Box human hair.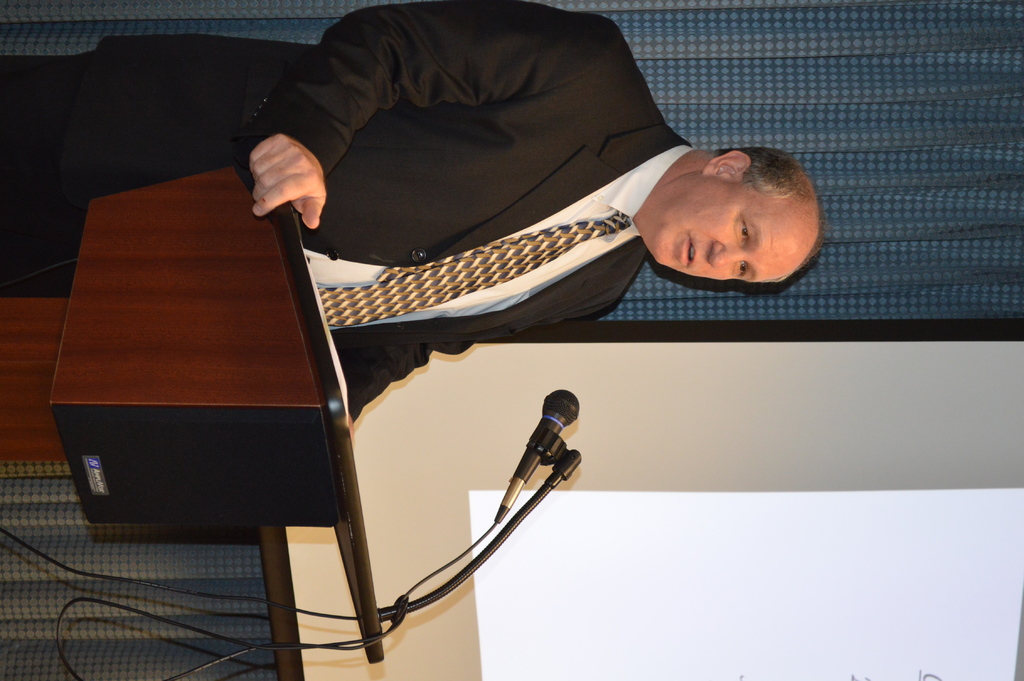
[707, 140, 830, 282].
